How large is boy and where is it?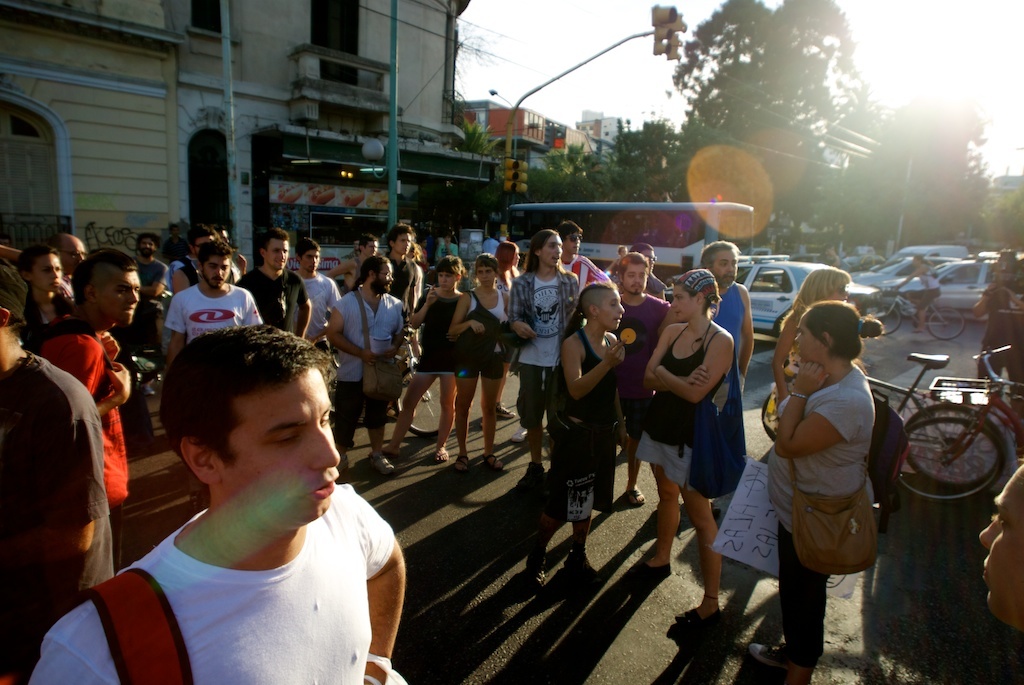
Bounding box: bbox=[67, 311, 386, 669].
